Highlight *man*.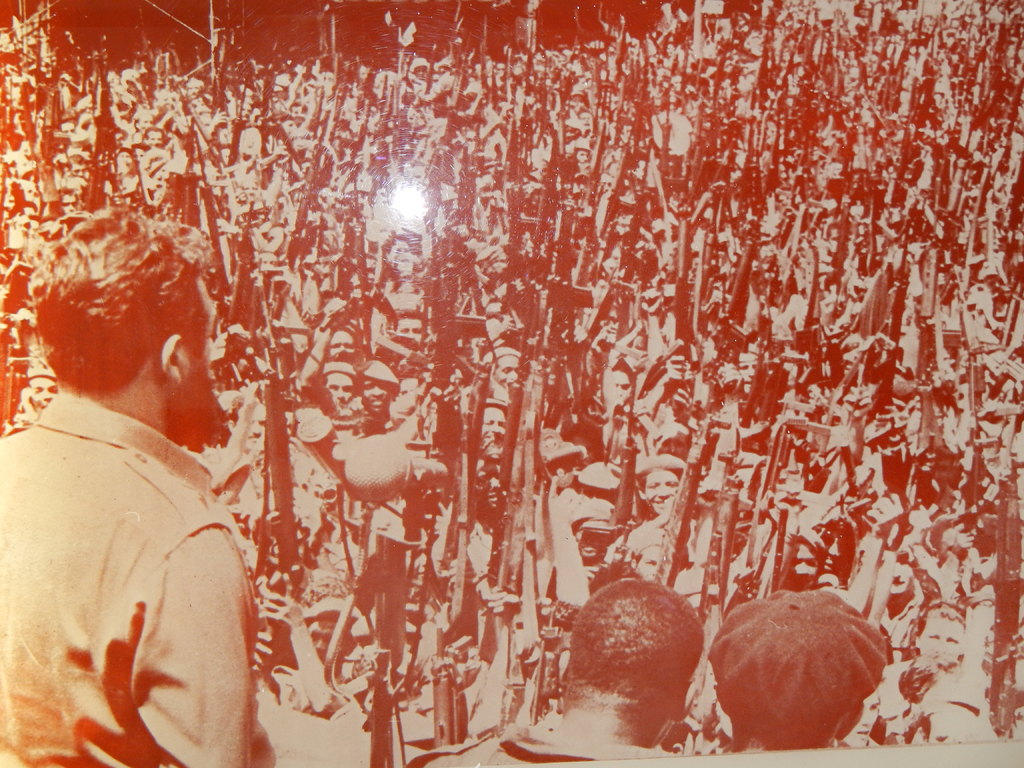
Highlighted region: pyautogui.locateOnScreen(0, 218, 267, 767).
